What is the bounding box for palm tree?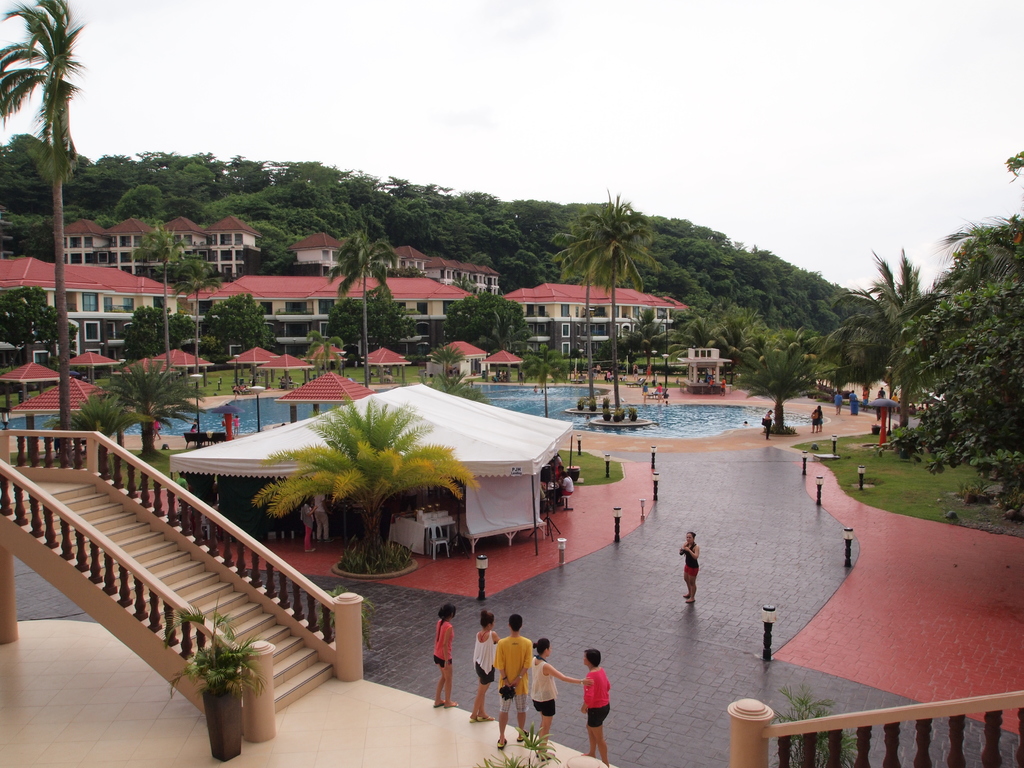
(x1=867, y1=254, x2=929, y2=420).
